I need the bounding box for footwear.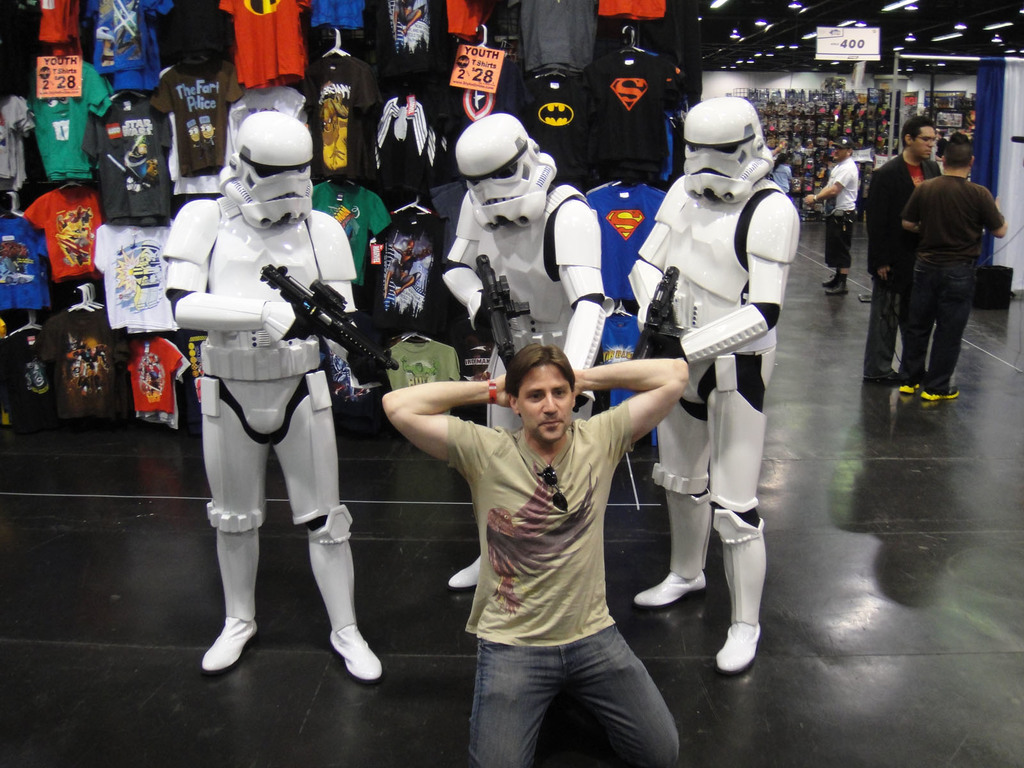
Here it is: (left=900, top=375, right=925, bottom=393).
